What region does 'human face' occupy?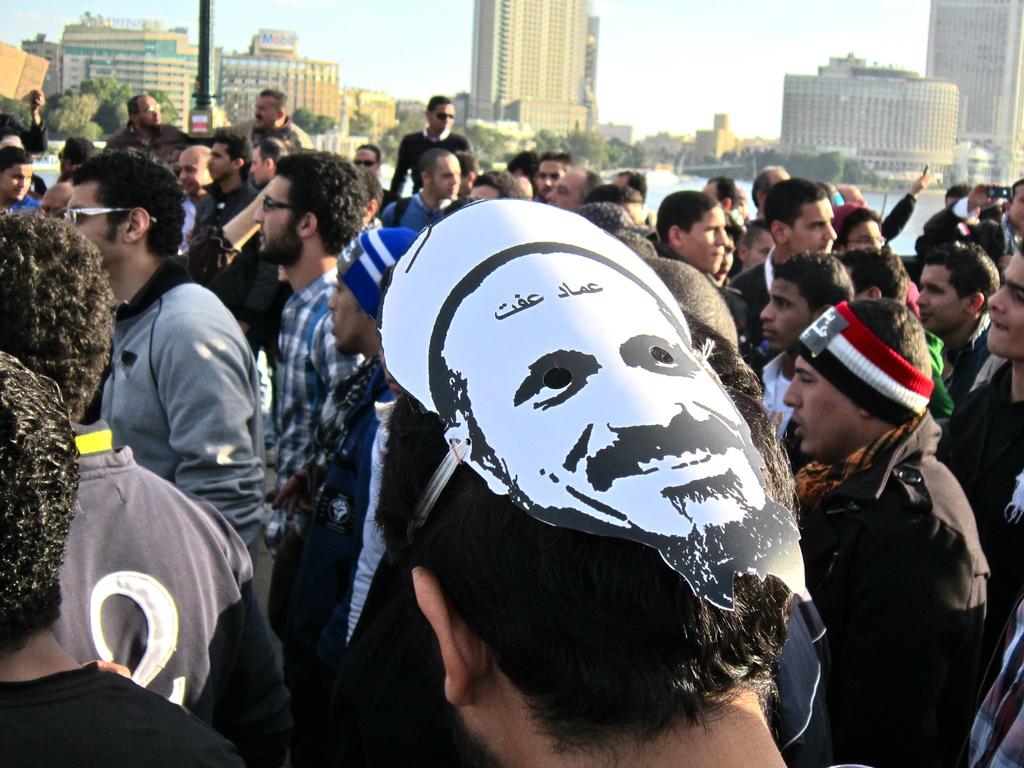
locate(0, 164, 32, 200).
